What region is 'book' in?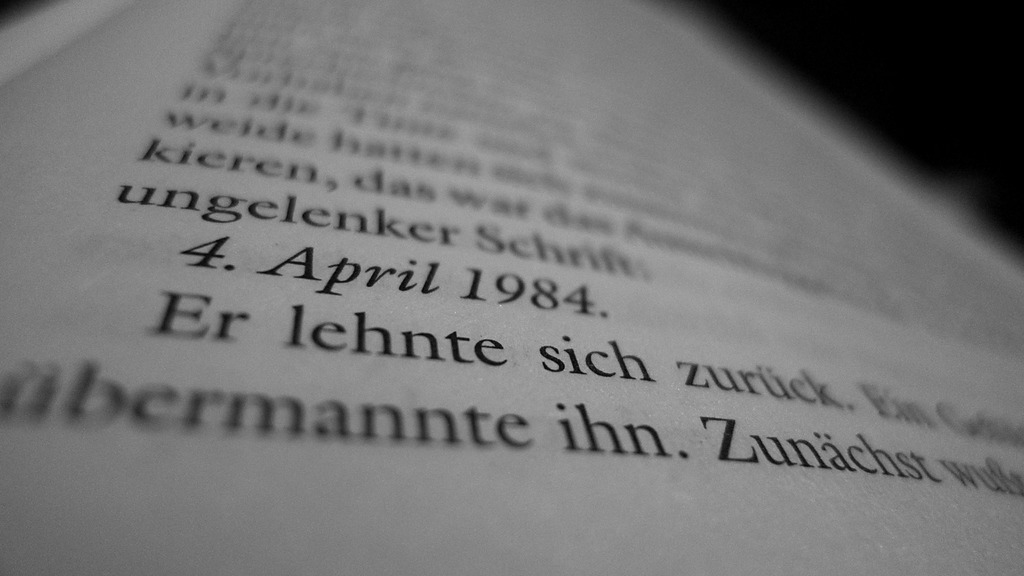
<box>6,10,1018,575</box>.
